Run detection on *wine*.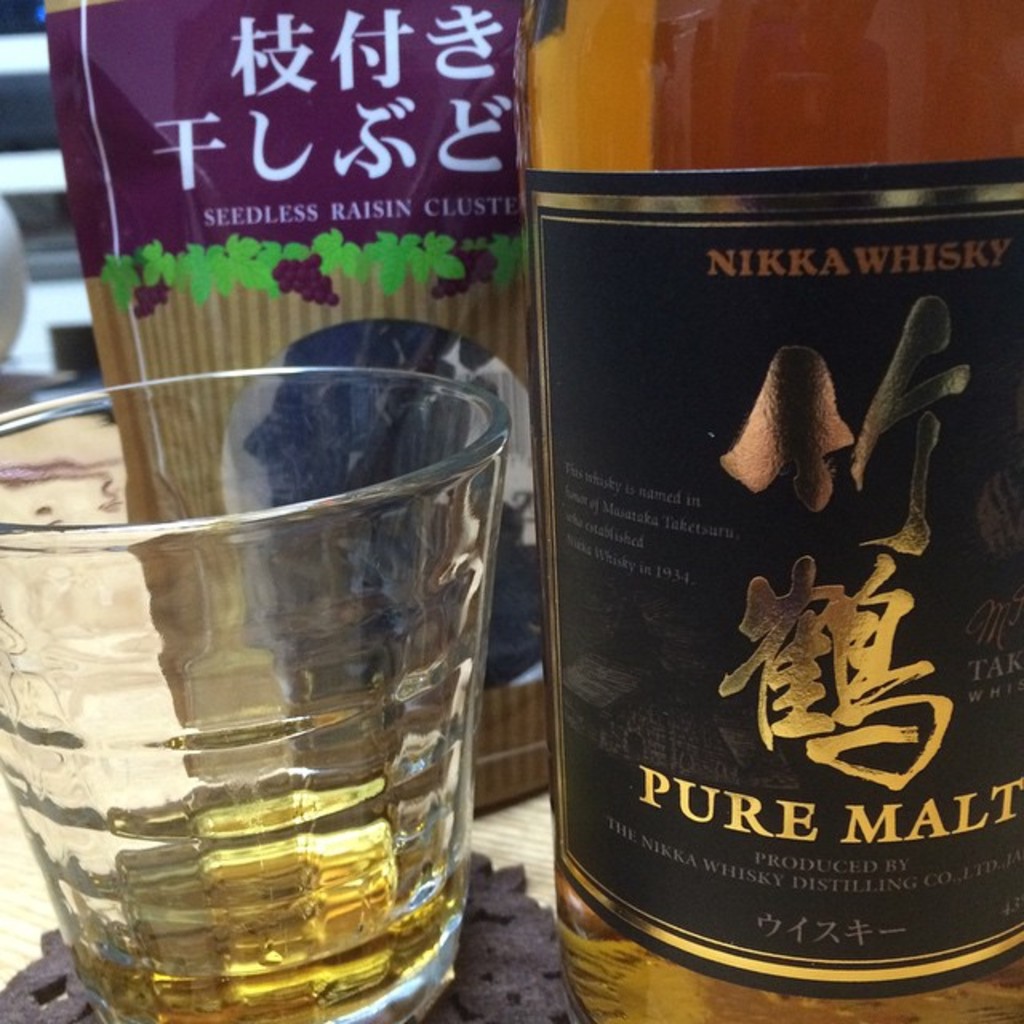
Result: Rect(478, 2, 957, 973).
